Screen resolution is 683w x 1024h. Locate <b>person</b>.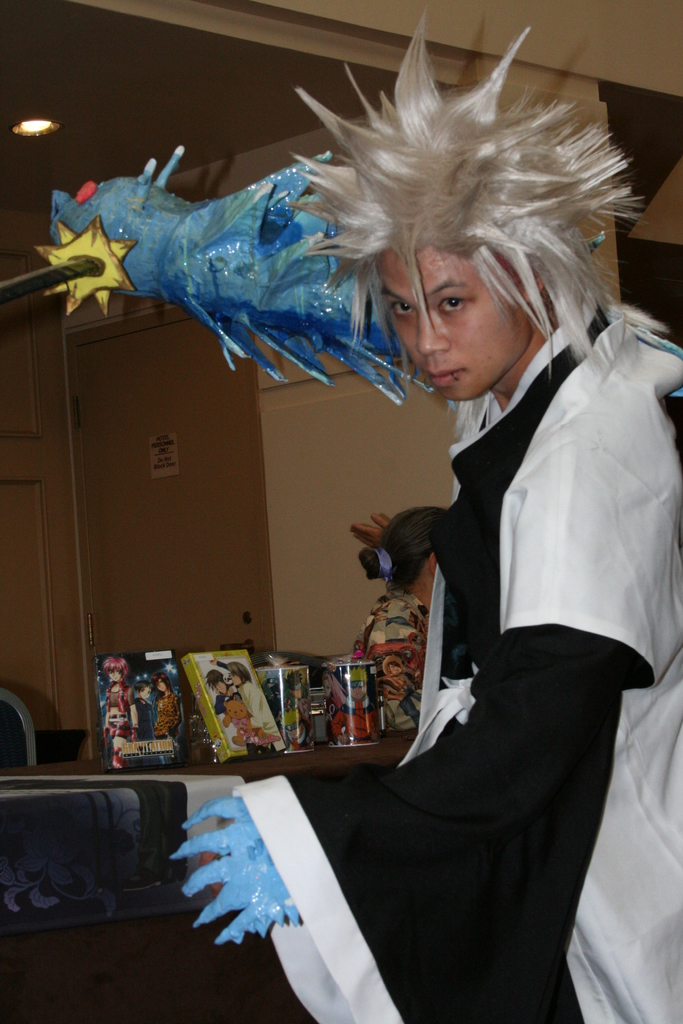
region(165, 6, 682, 1023).
